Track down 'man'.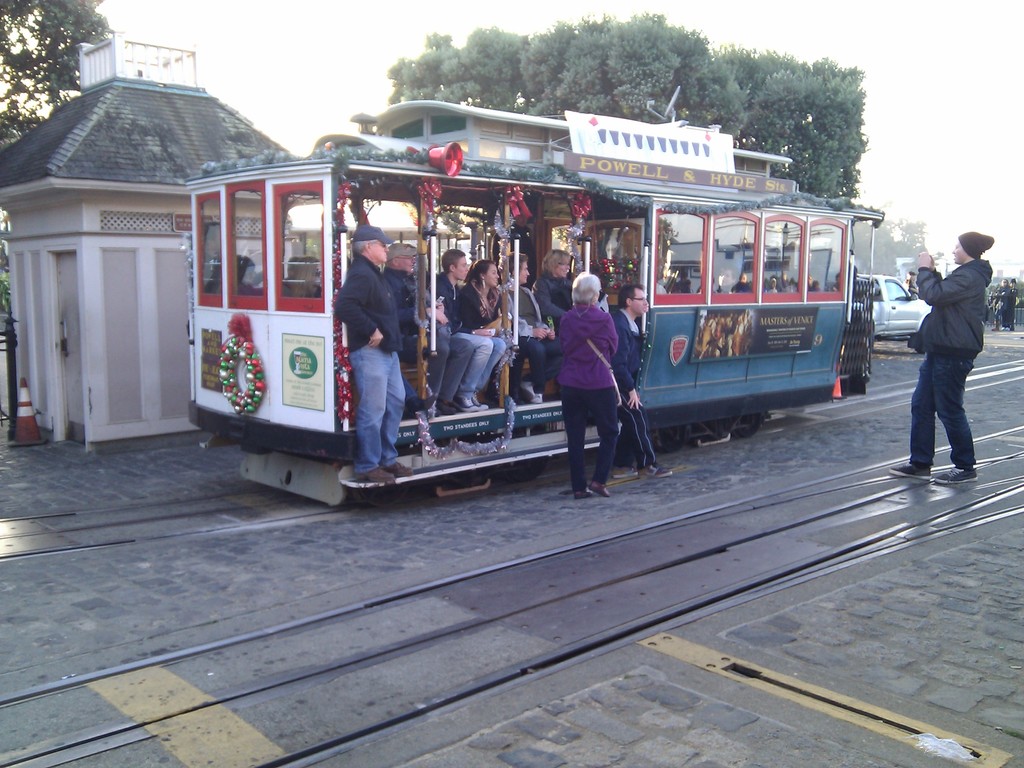
Tracked to box(381, 240, 474, 415).
